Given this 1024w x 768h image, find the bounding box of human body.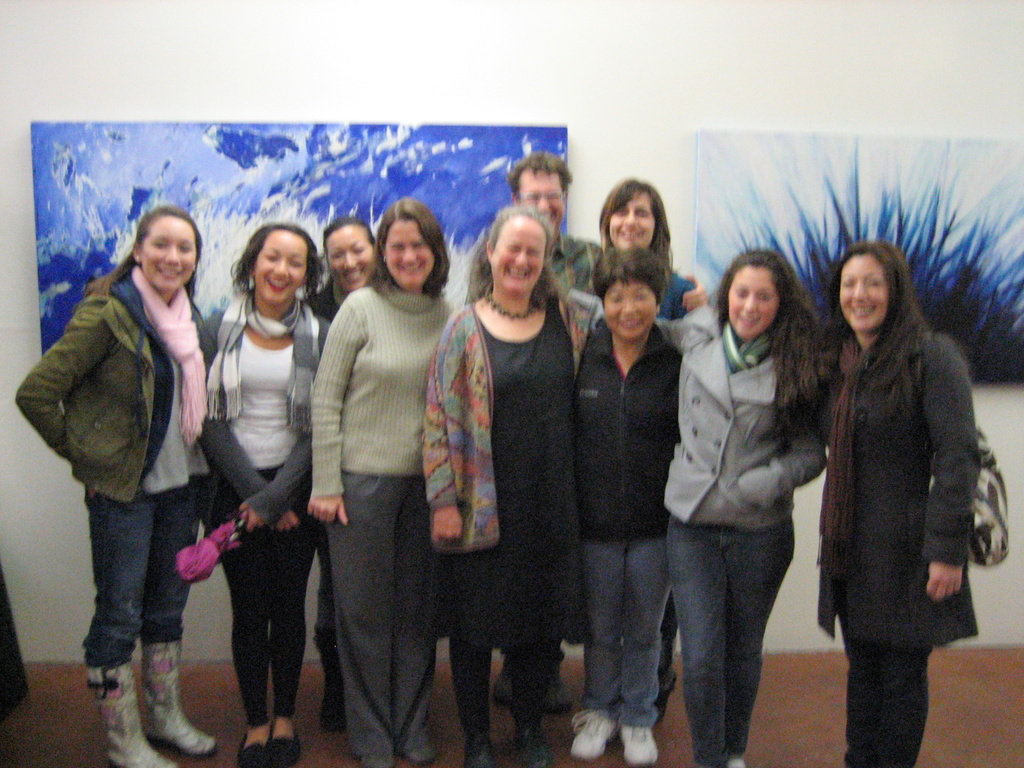
<region>6, 212, 218, 767</region>.
